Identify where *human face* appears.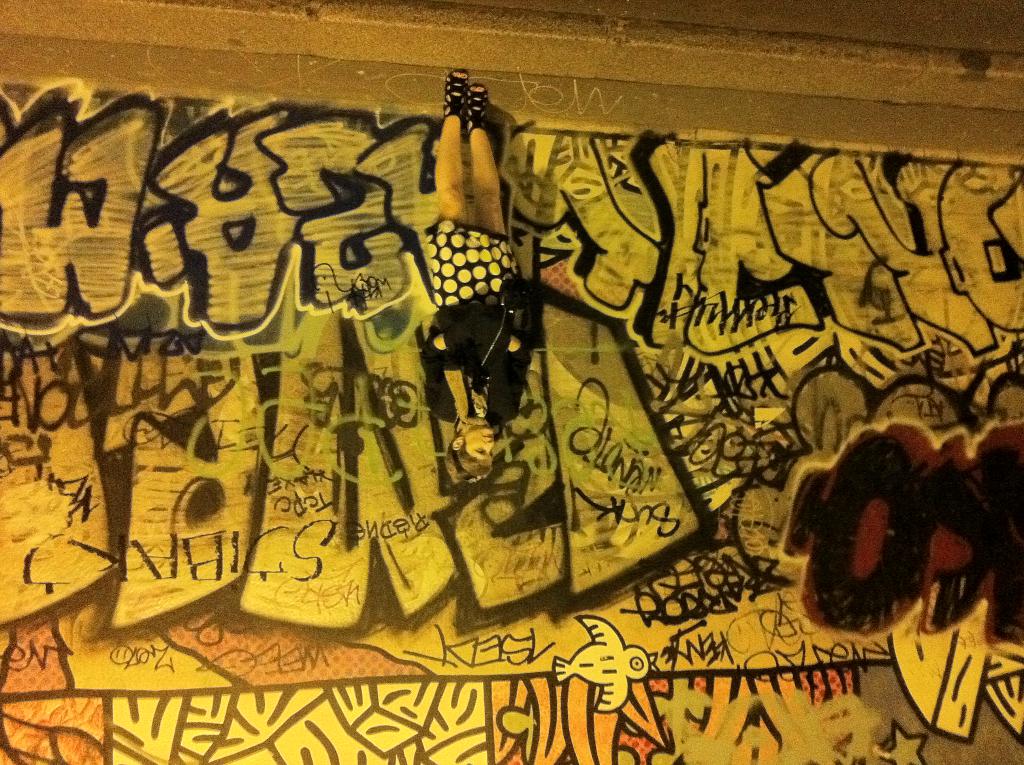
Appears at x1=462 y1=415 x2=493 y2=465.
